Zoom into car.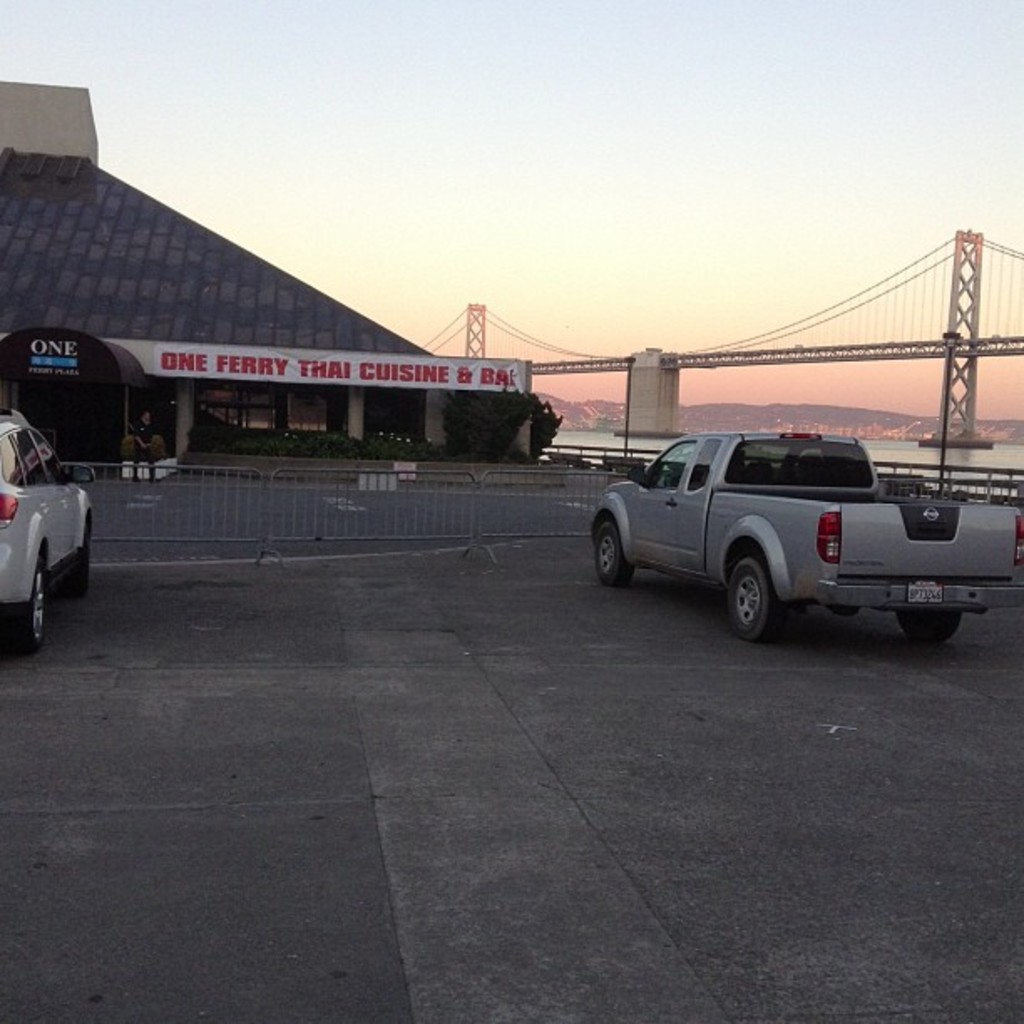
Zoom target: box(0, 407, 94, 649).
